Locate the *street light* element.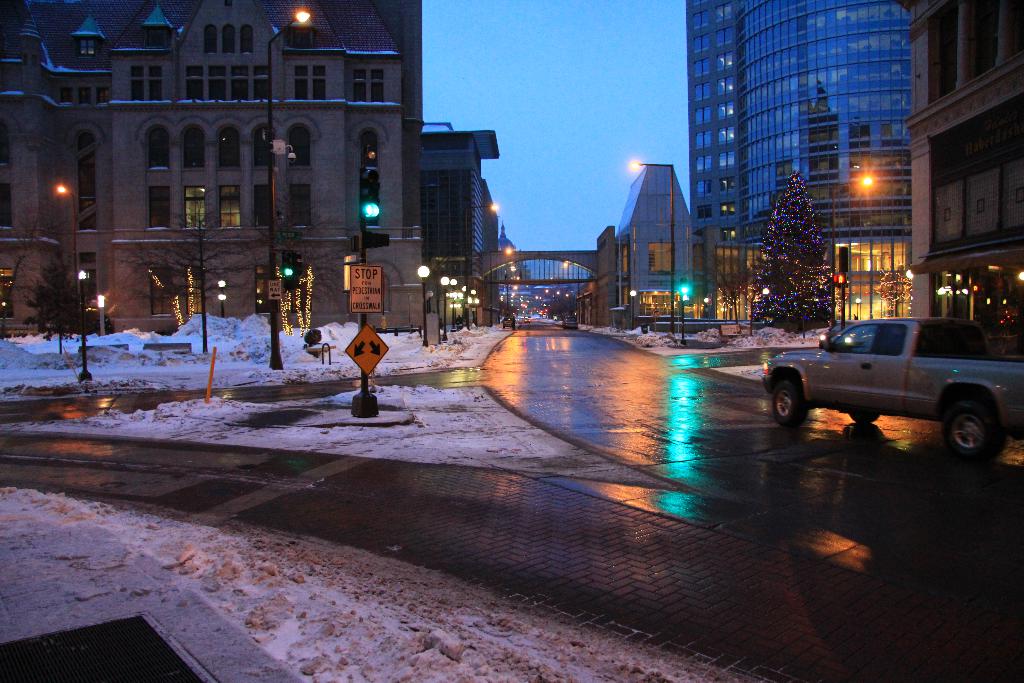
Element bbox: detection(462, 200, 499, 324).
